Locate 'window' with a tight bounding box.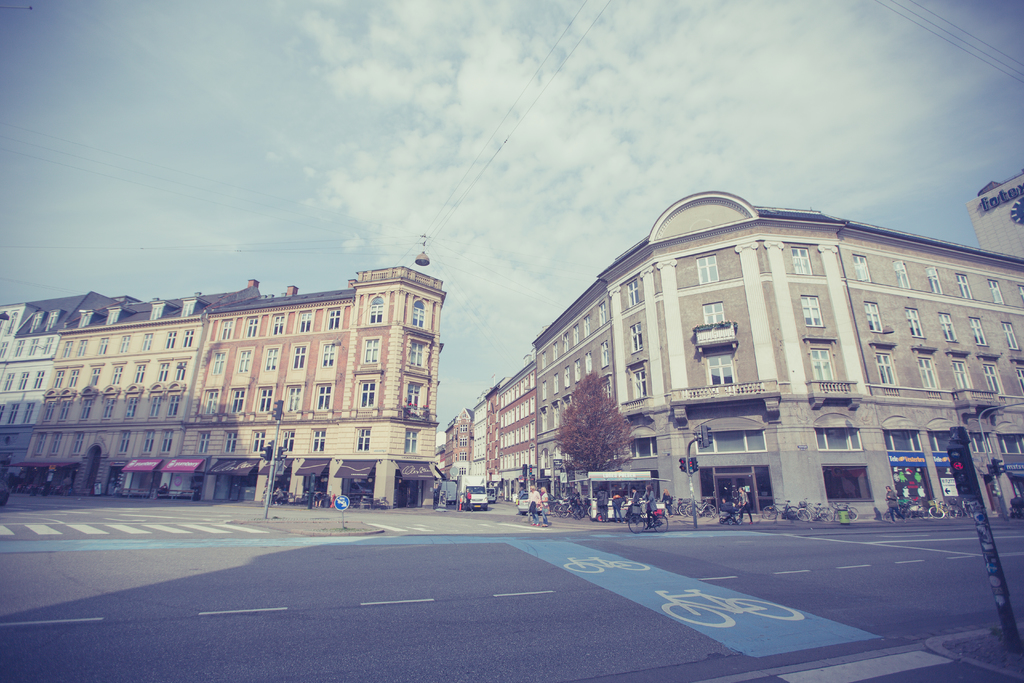
x1=150, y1=395, x2=163, y2=416.
